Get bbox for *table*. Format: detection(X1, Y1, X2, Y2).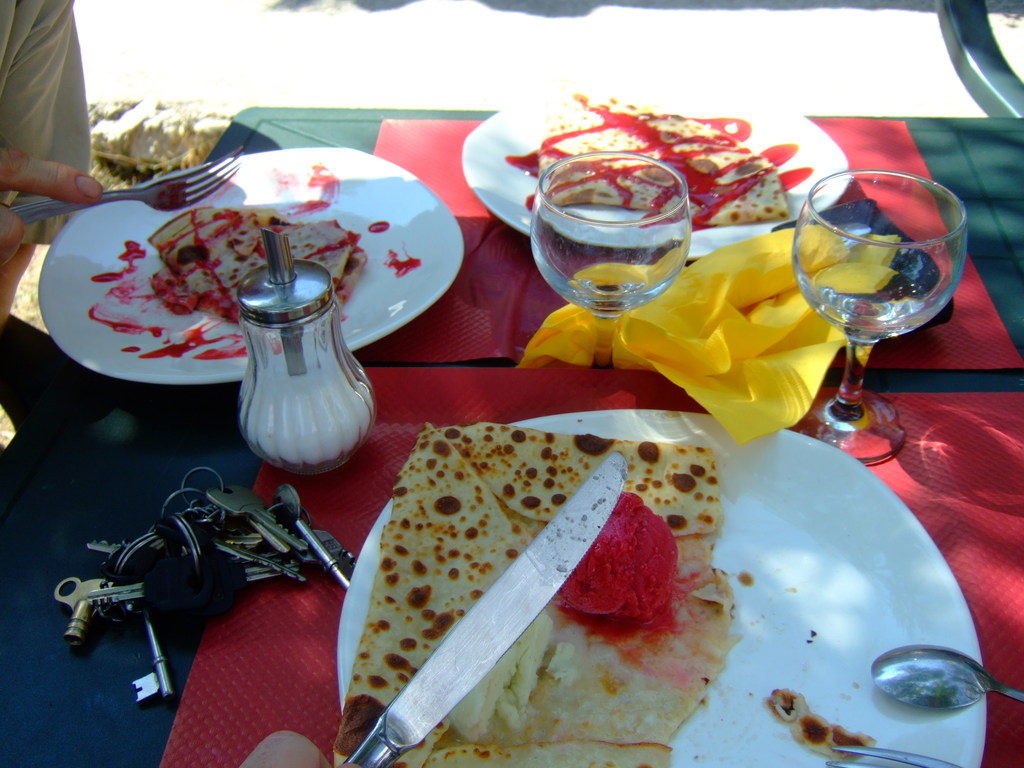
detection(0, 155, 882, 767).
